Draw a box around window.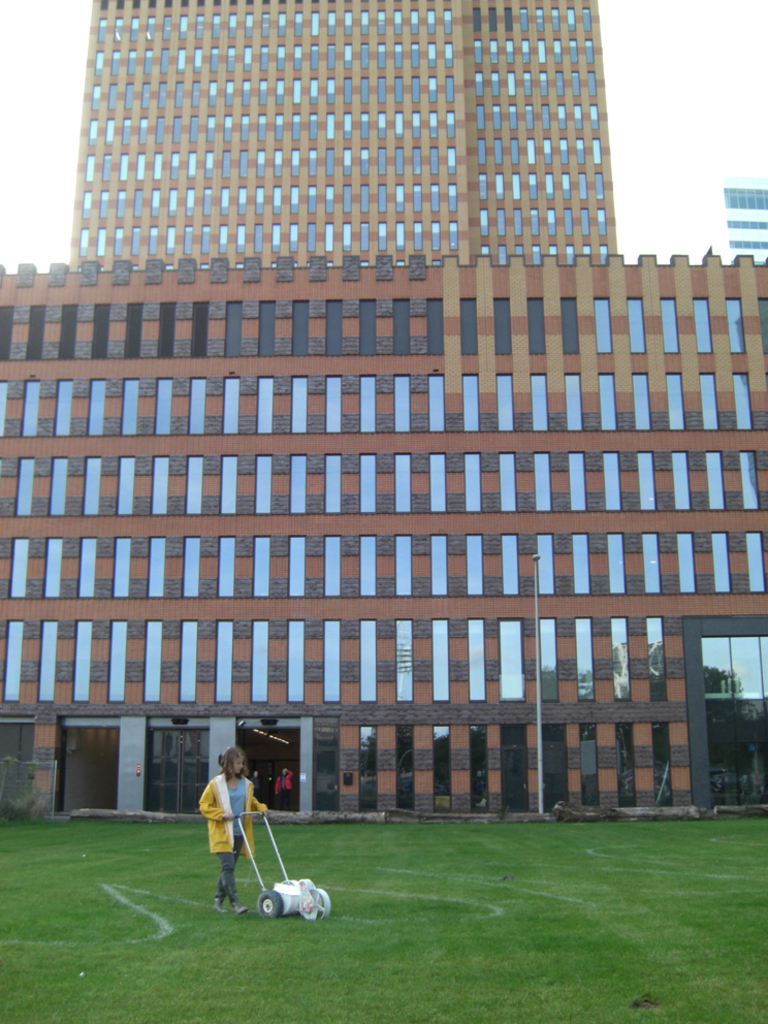
<box>216,618,234,704</box>.
